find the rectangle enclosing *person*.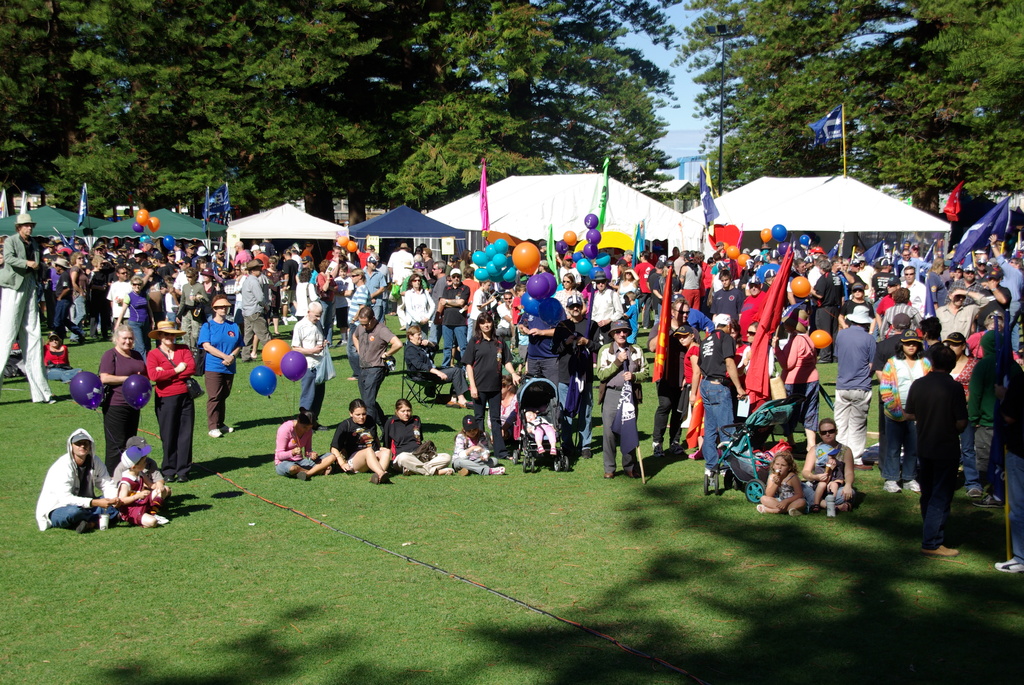
[99,324,150,477].
